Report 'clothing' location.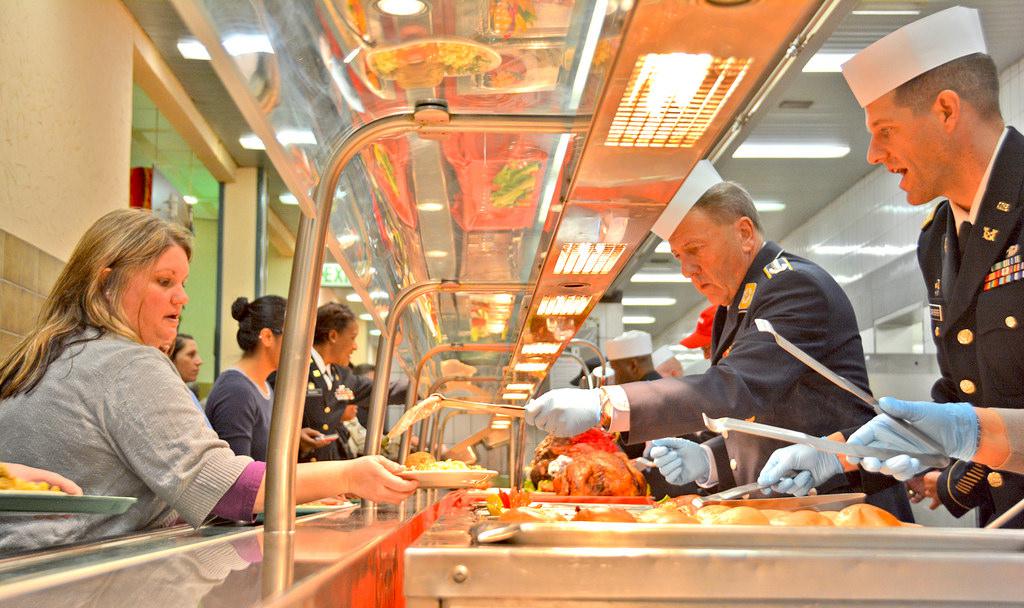
Report: {"x1": 880, "y1": 98, "x2": 1023, "y2": 531}.
